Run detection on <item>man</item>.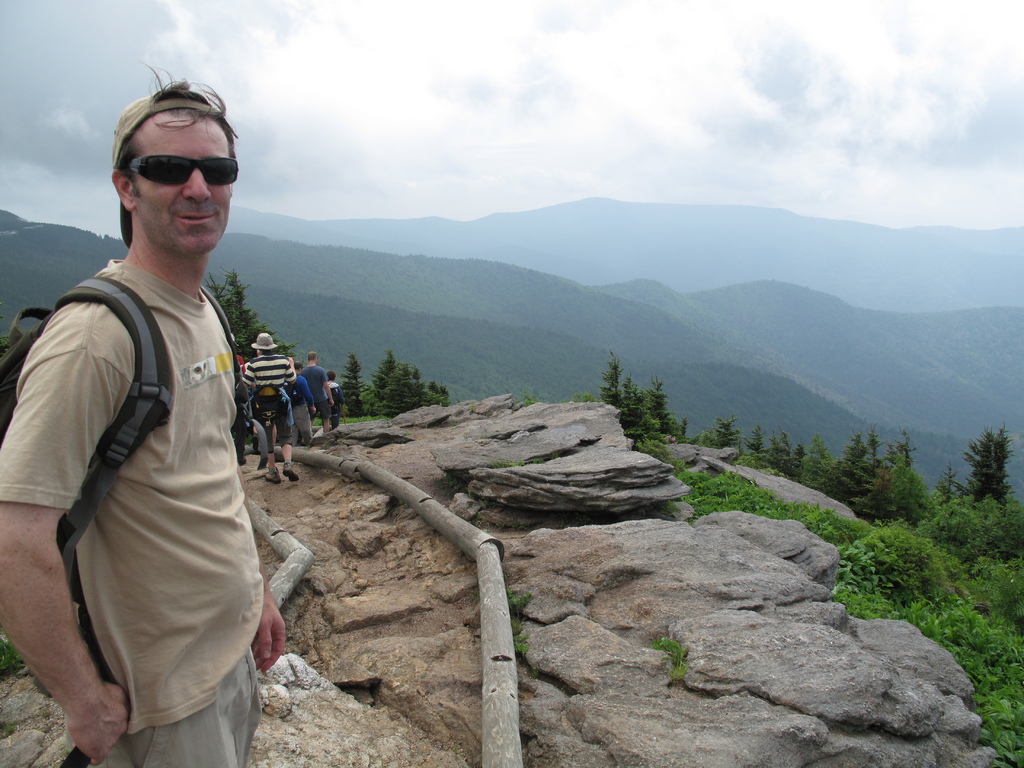
Result: bbox(323, 368, 344, 435).
